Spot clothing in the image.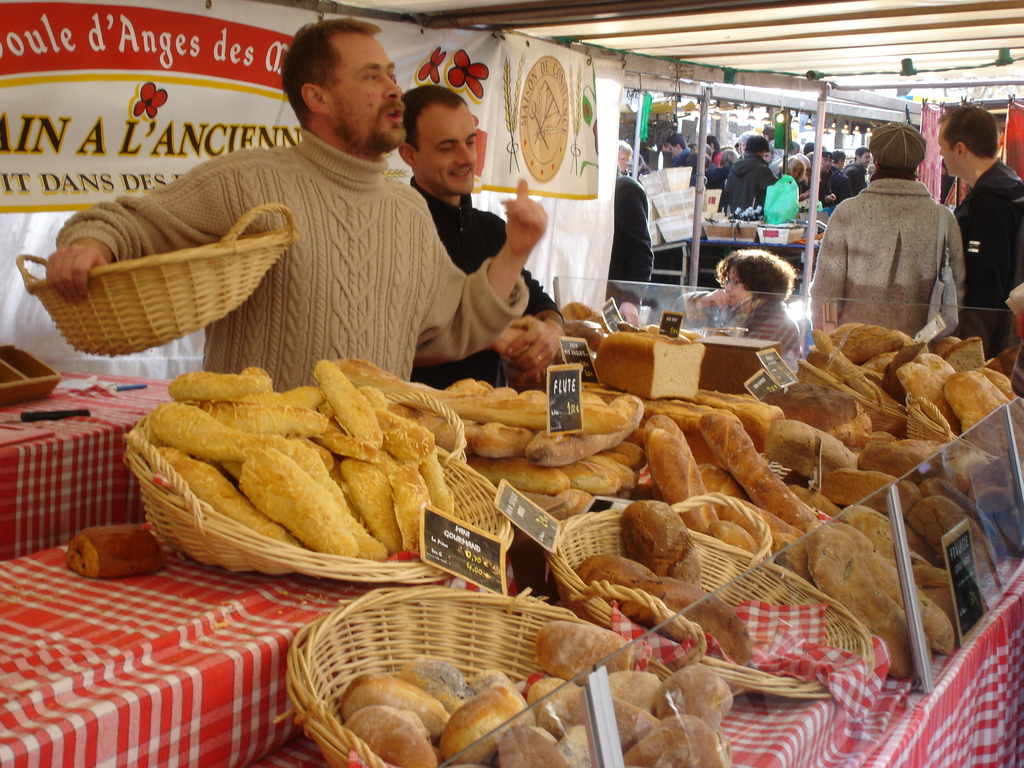
clothing found at left=947, top=145, right=1023, bottom=361.
